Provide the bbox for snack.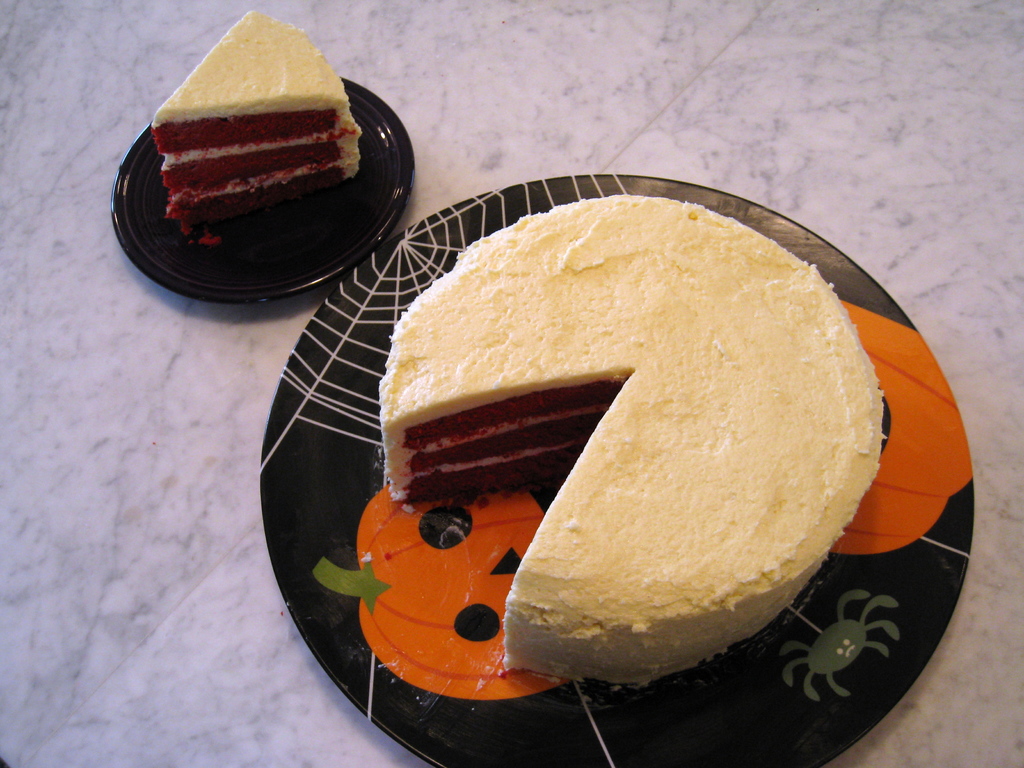
box=[376, 213, 888, 675].
